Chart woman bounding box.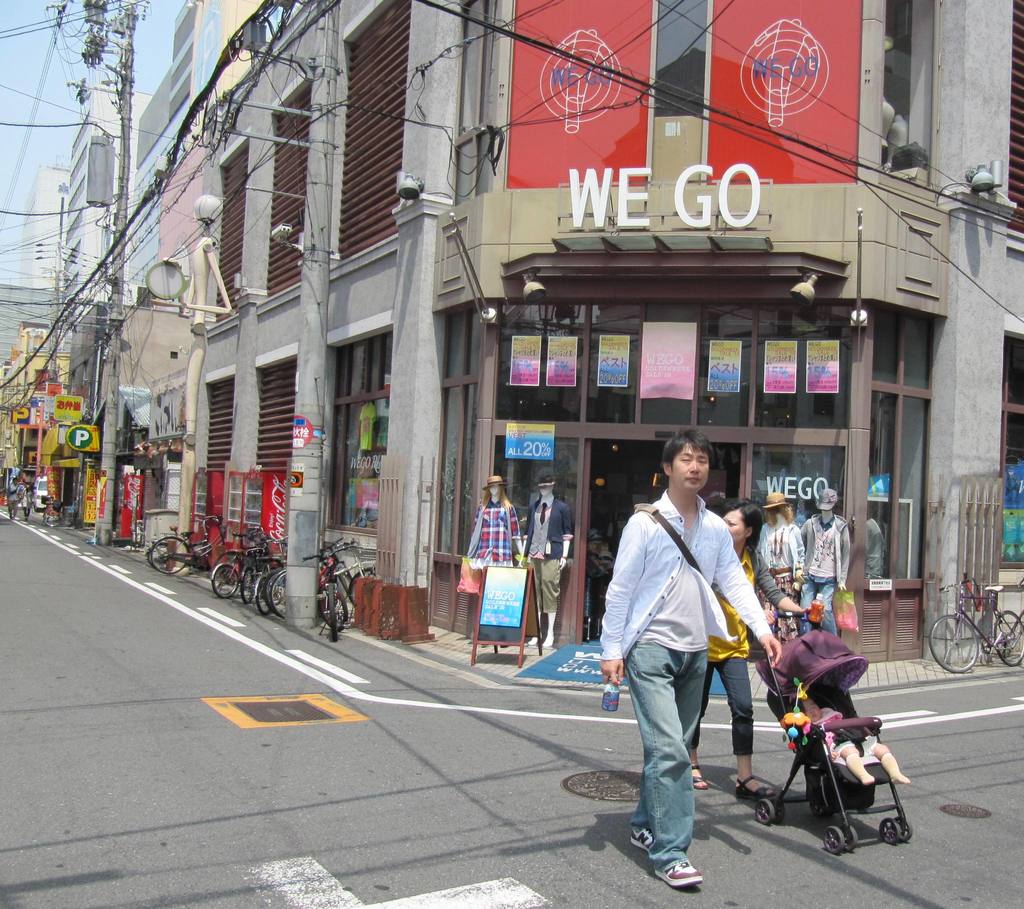
Charted: Rect(684, 498, 771, 797).
